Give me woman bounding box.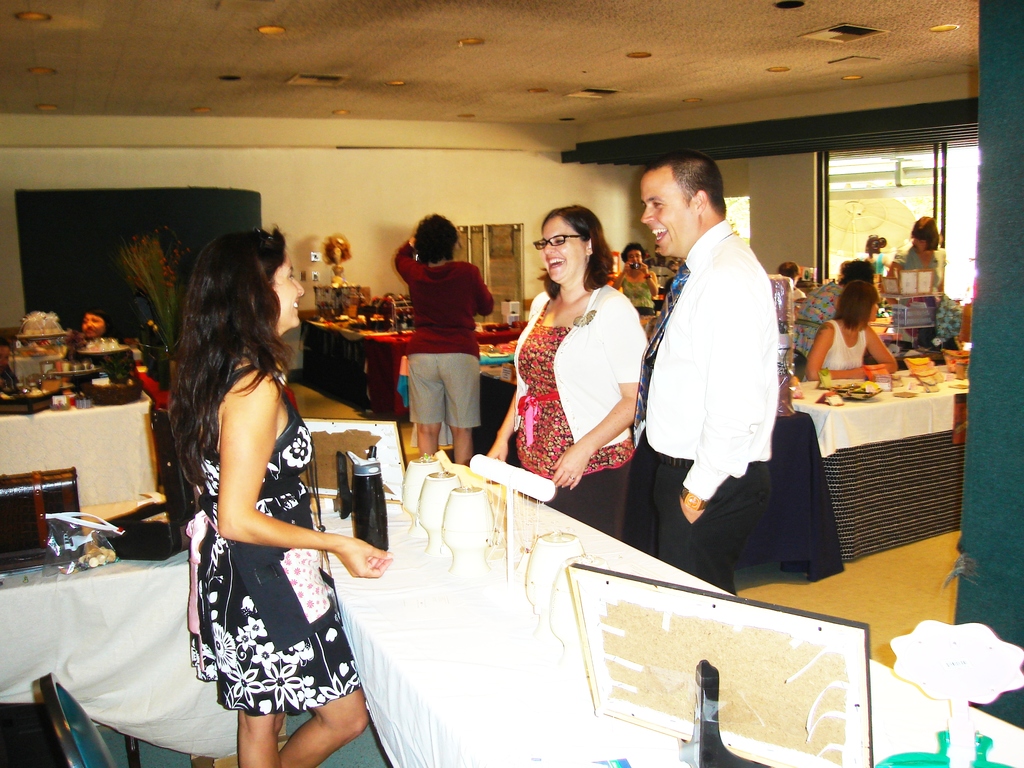
(605, 241, 669, 317).
